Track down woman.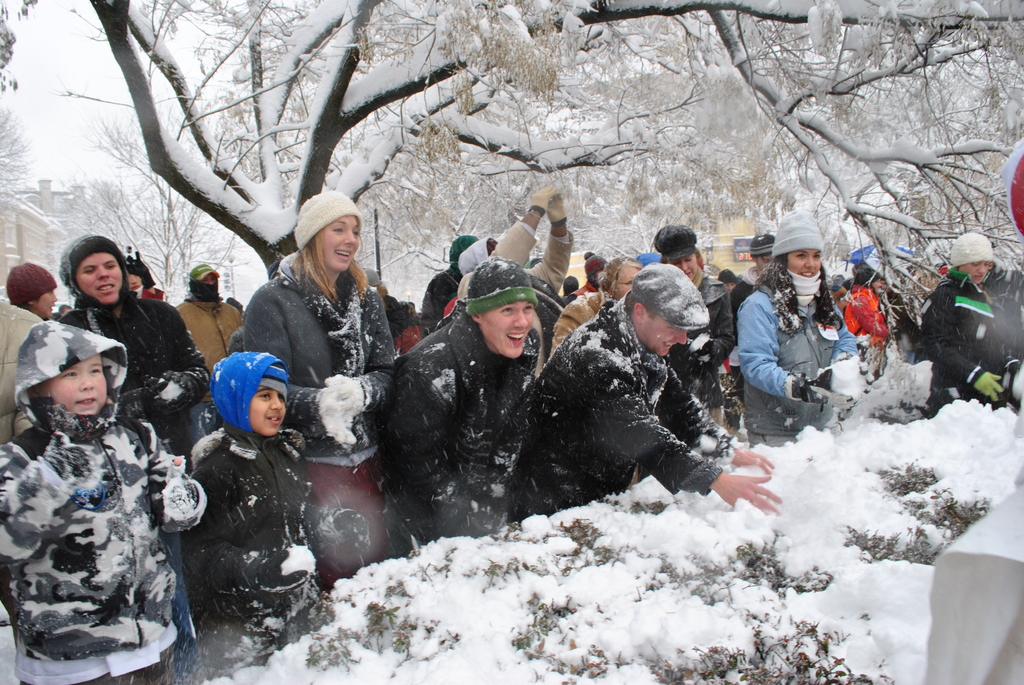
Tracked to 653/226/739/436.
